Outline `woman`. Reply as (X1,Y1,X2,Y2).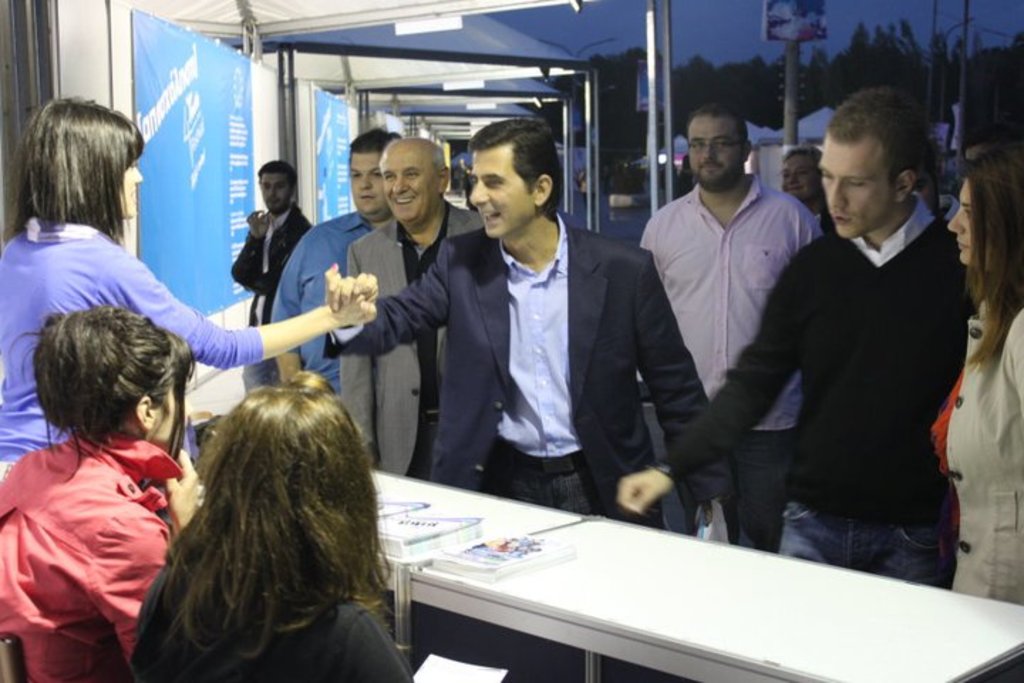
(0,303,183,677).
